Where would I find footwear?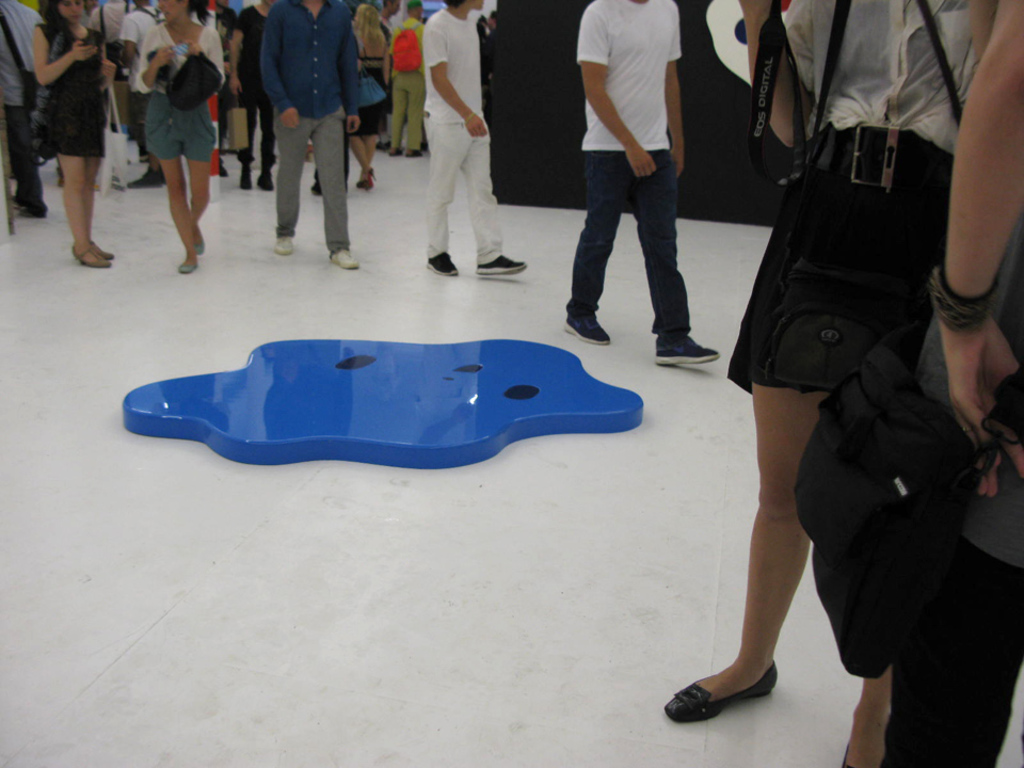
At select_region(686, 647, 781, 735).
